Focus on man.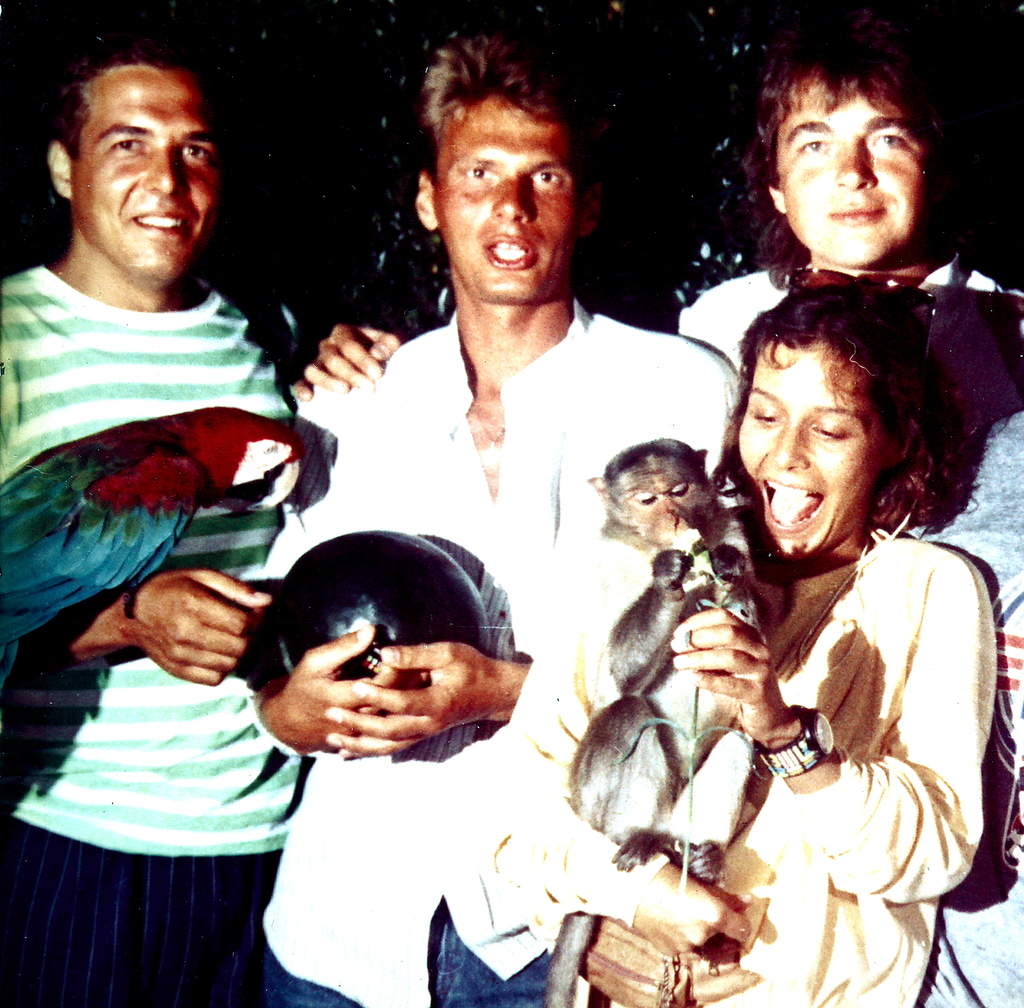
Focused at bbox=[0, 35, 337, 1007].
